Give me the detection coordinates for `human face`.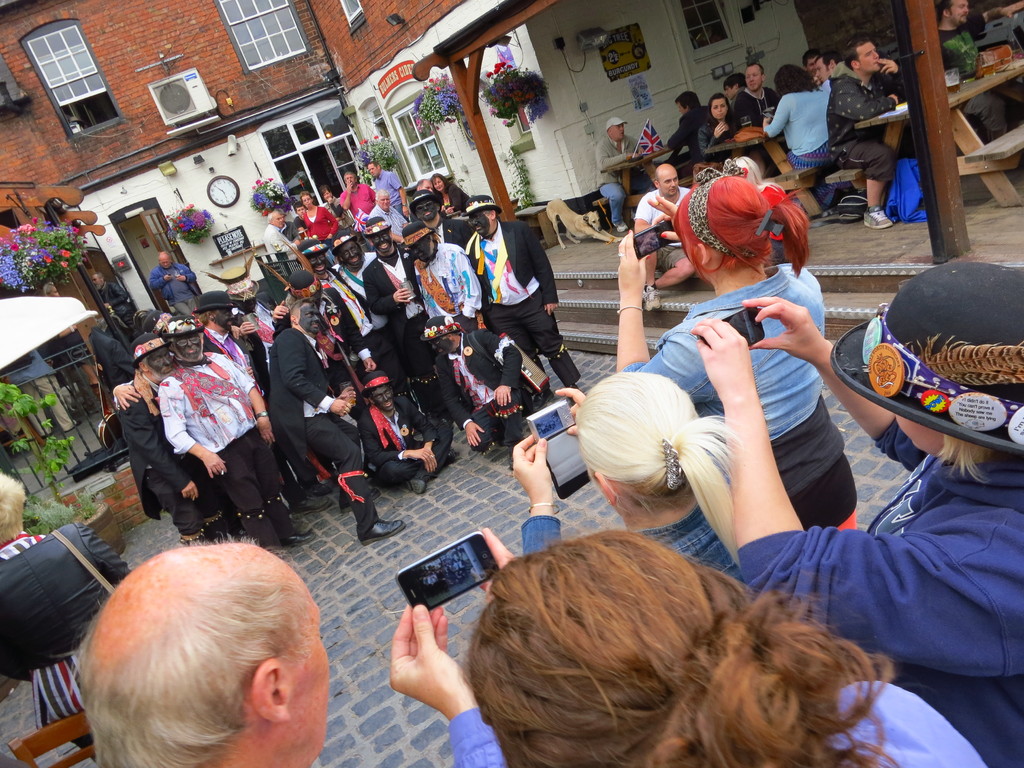
bbox(860, 43, 878, 73).
